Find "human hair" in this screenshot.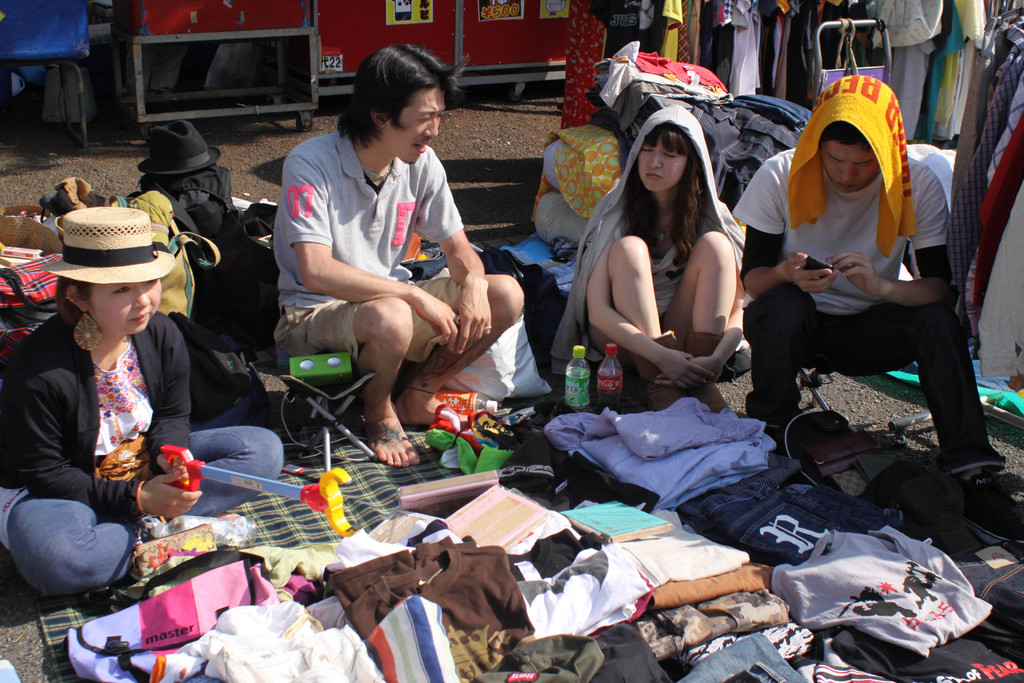
The bounding box for "human hair" is l=340, t=42, r=451, b=147.
